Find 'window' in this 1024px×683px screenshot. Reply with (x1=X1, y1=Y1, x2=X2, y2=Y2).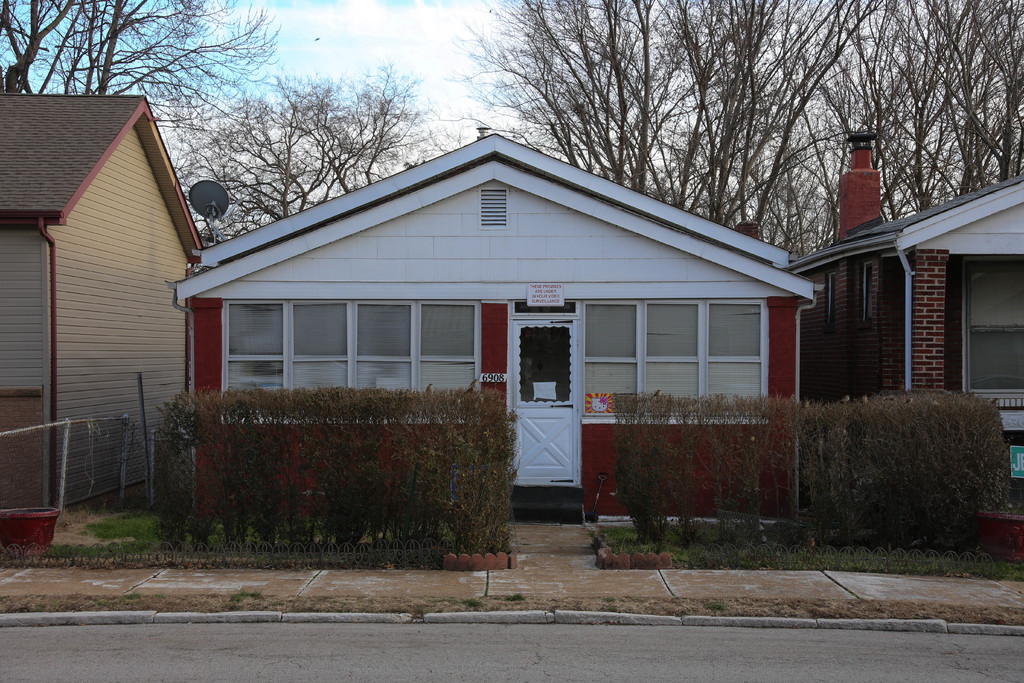
(x1=819, y1=268, x2=840, y2=332).
